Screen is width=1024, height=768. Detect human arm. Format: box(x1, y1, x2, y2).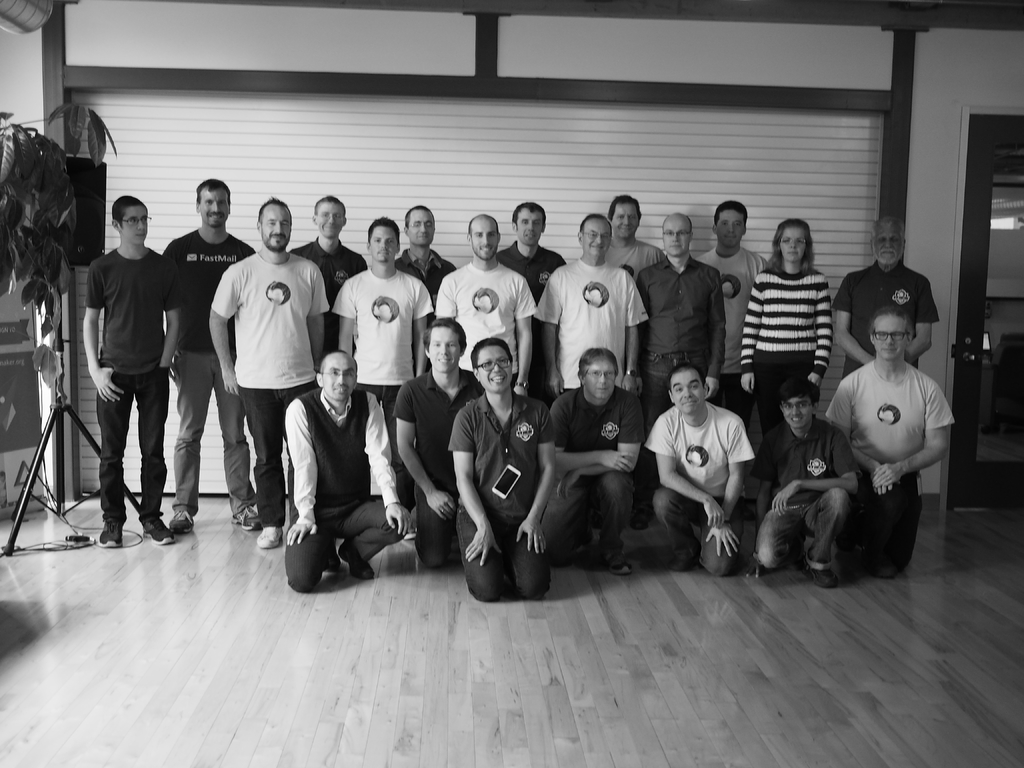
box(205, 264, 246, 399).
